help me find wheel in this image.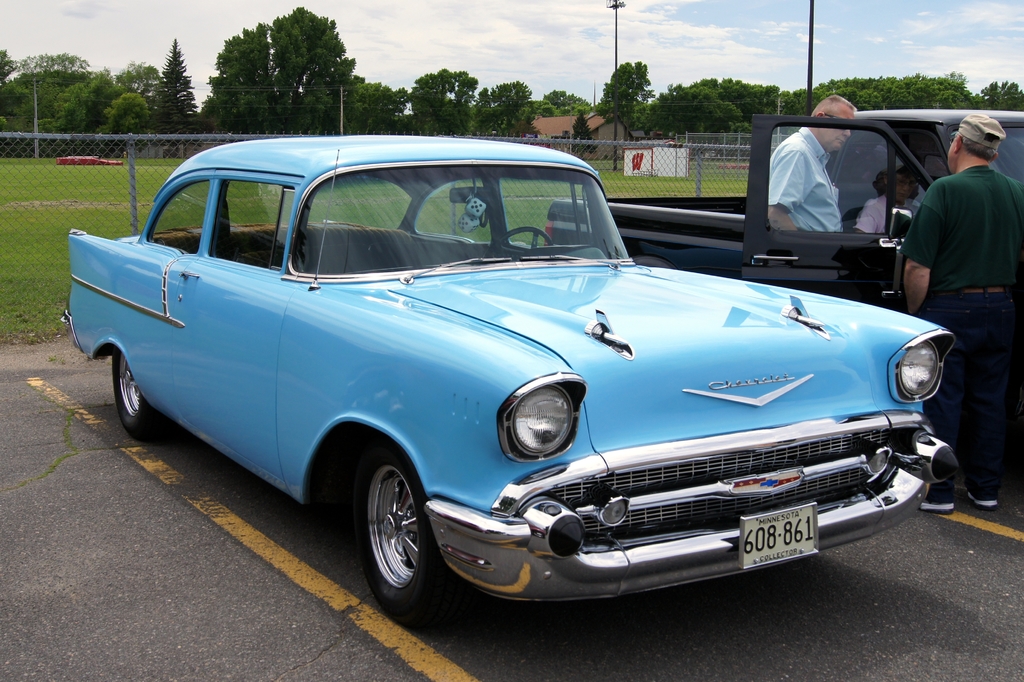
Found it: (x1=355, y1=461, x2=448, y2=619).
